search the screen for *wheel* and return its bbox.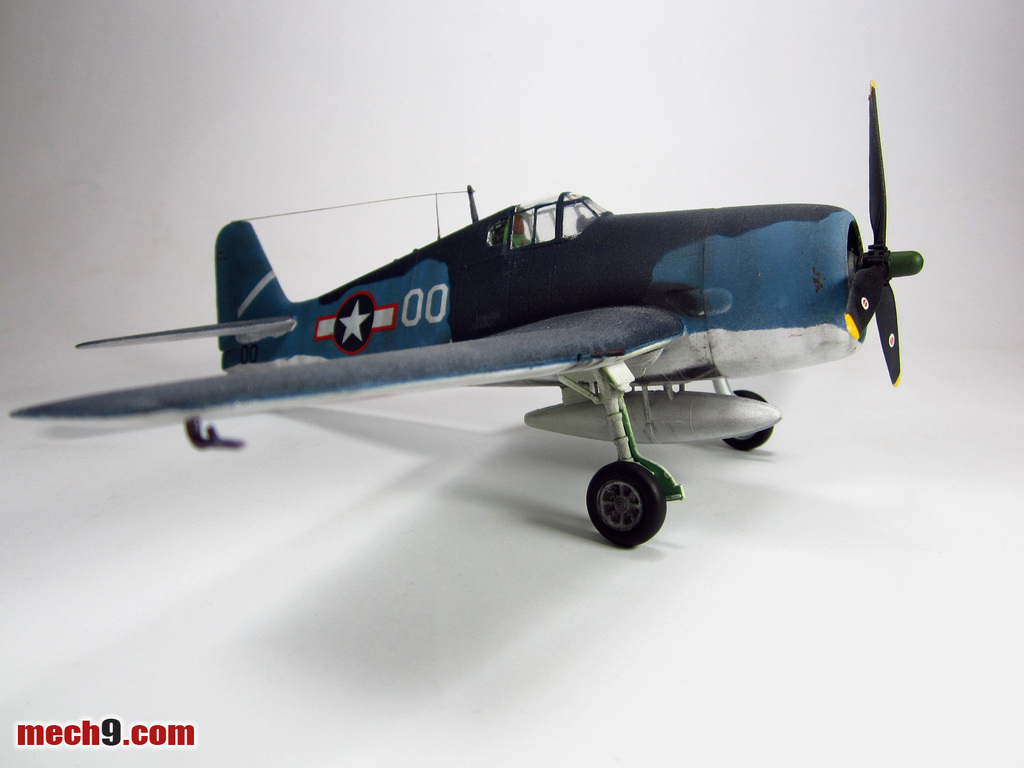
Found: 577, 465, 673, 545.
